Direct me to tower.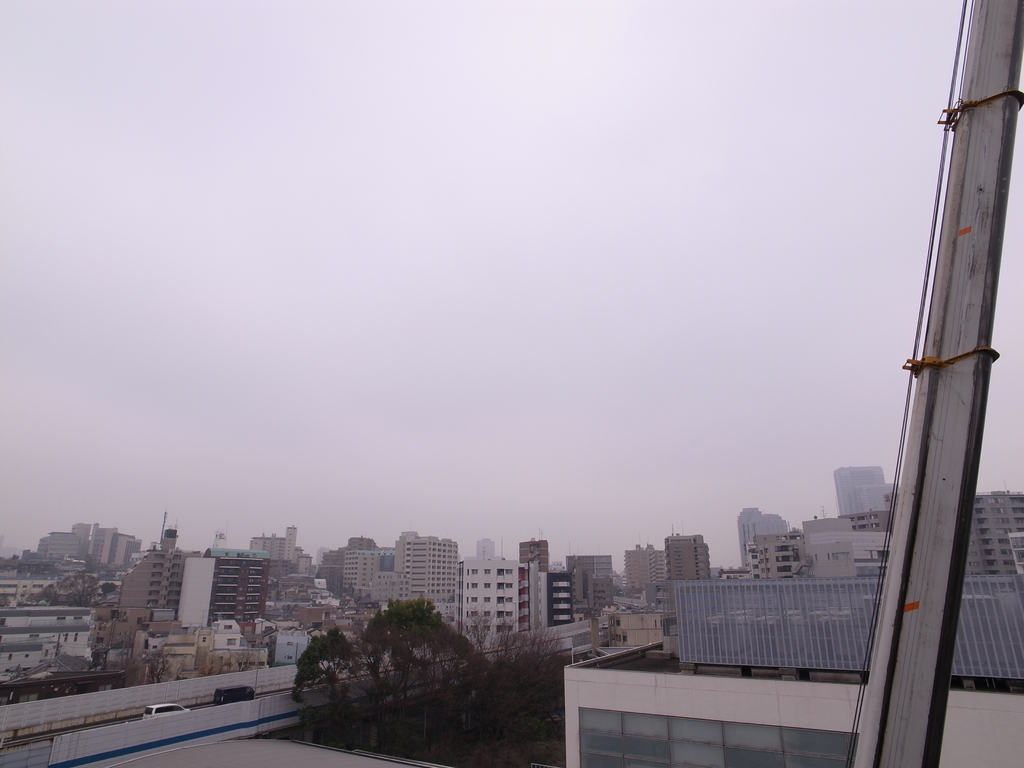
Direction: left=965, top=491, right=1023, bottom=579.
